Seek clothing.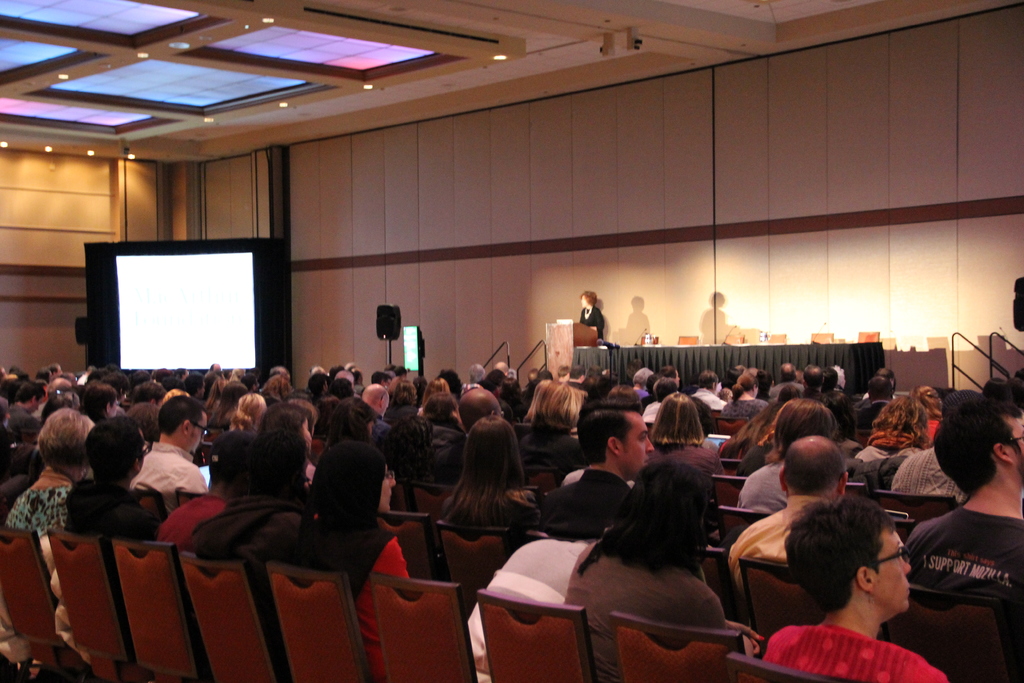
bbox=[159, 466, 239, 555].
